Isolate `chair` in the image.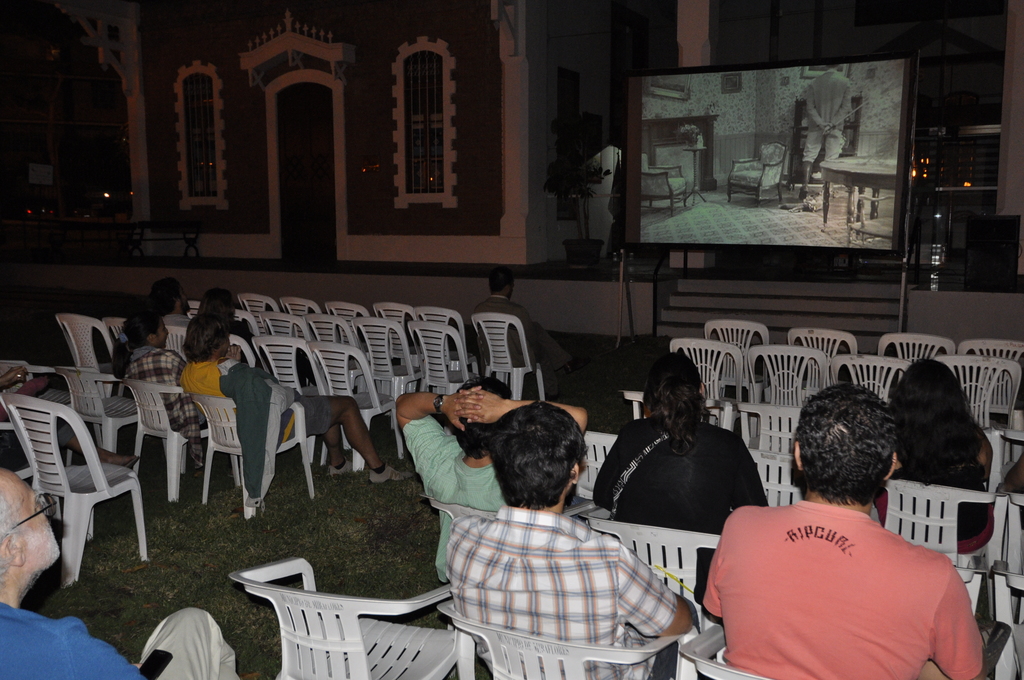
Isolated region: locate(640, 153, 687, 216).
